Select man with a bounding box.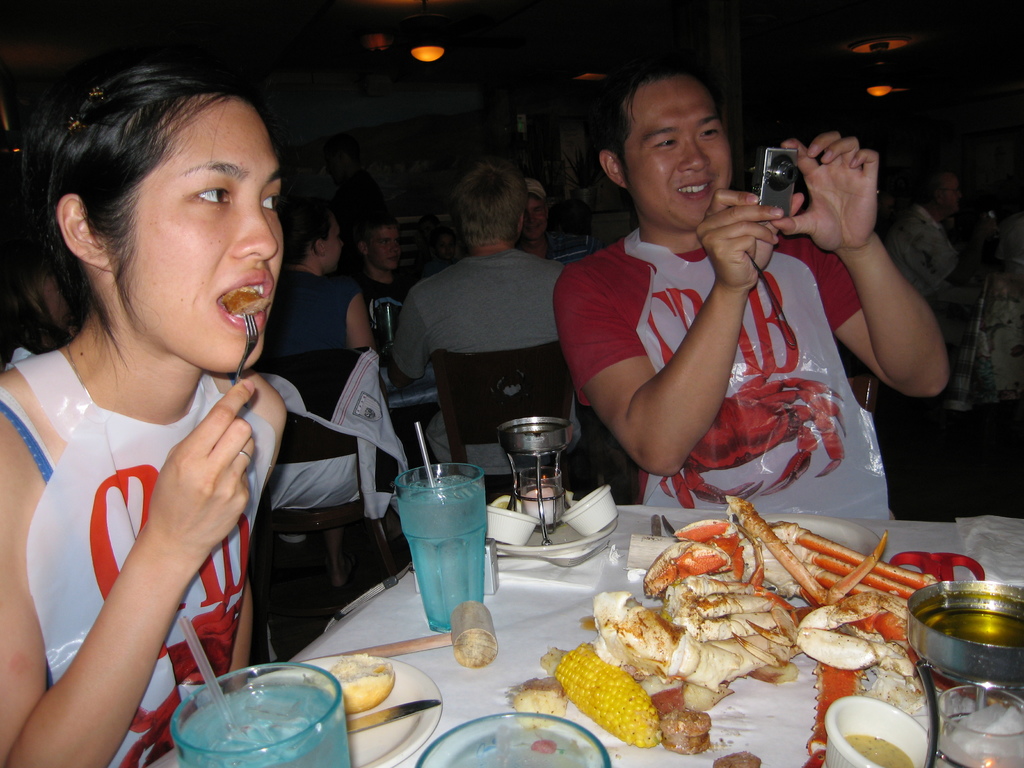
detection(884, 168, 985, 321).
